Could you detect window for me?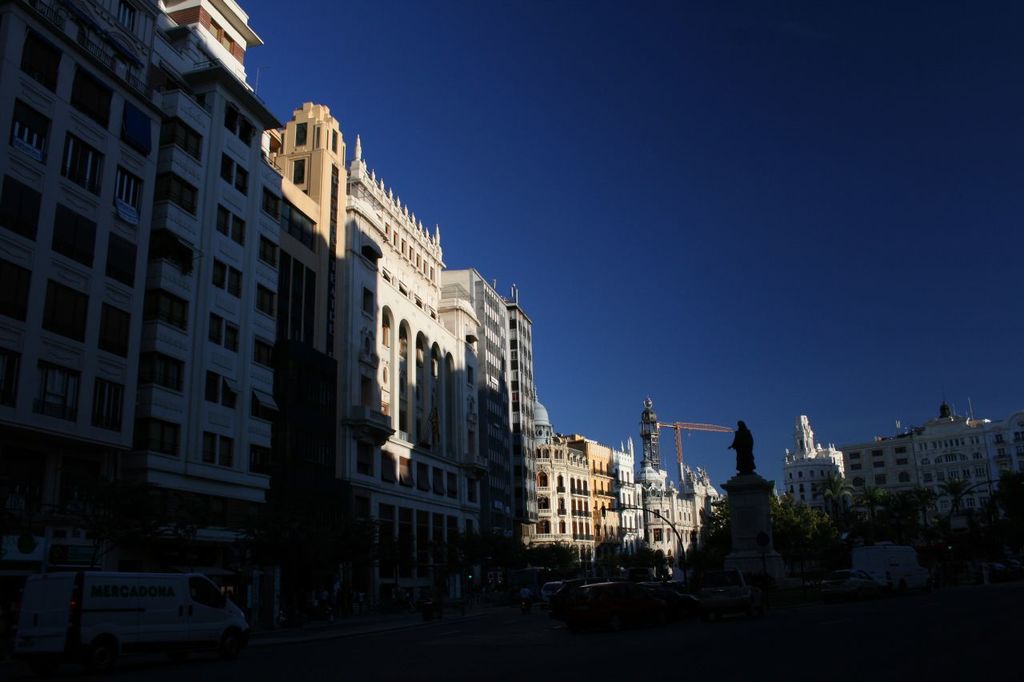
Detection result: [851, 473, 867, 490].
